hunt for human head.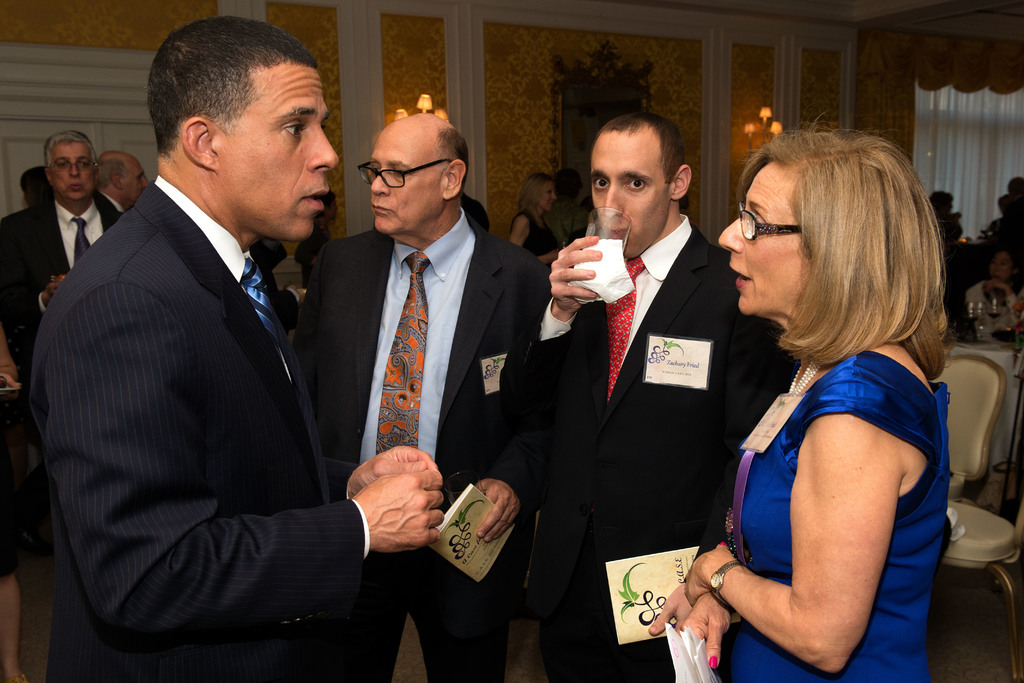
Hunted down at Rect(1007, 176, 1023, 201).
